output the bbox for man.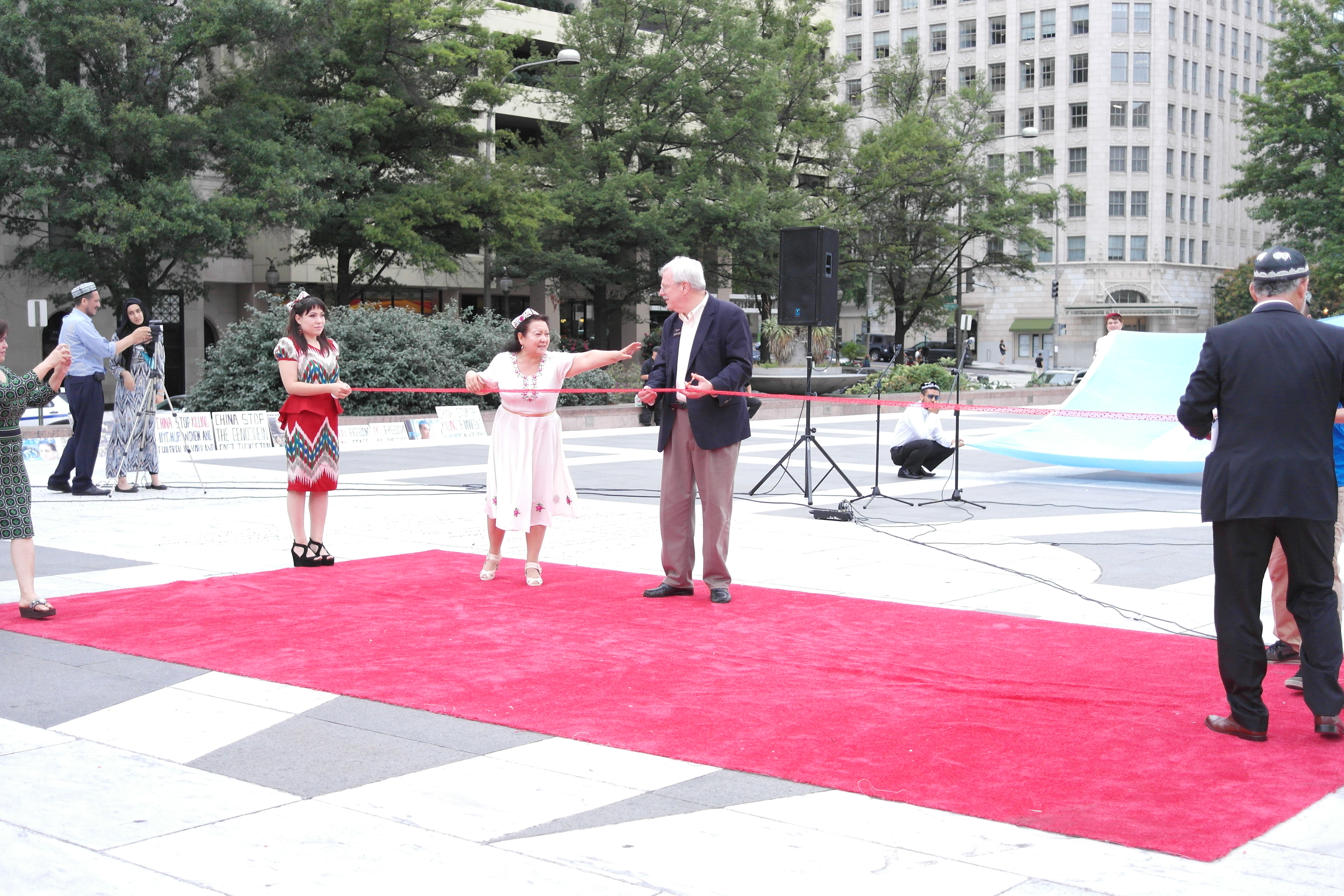
(11, 70, 36, 125).
